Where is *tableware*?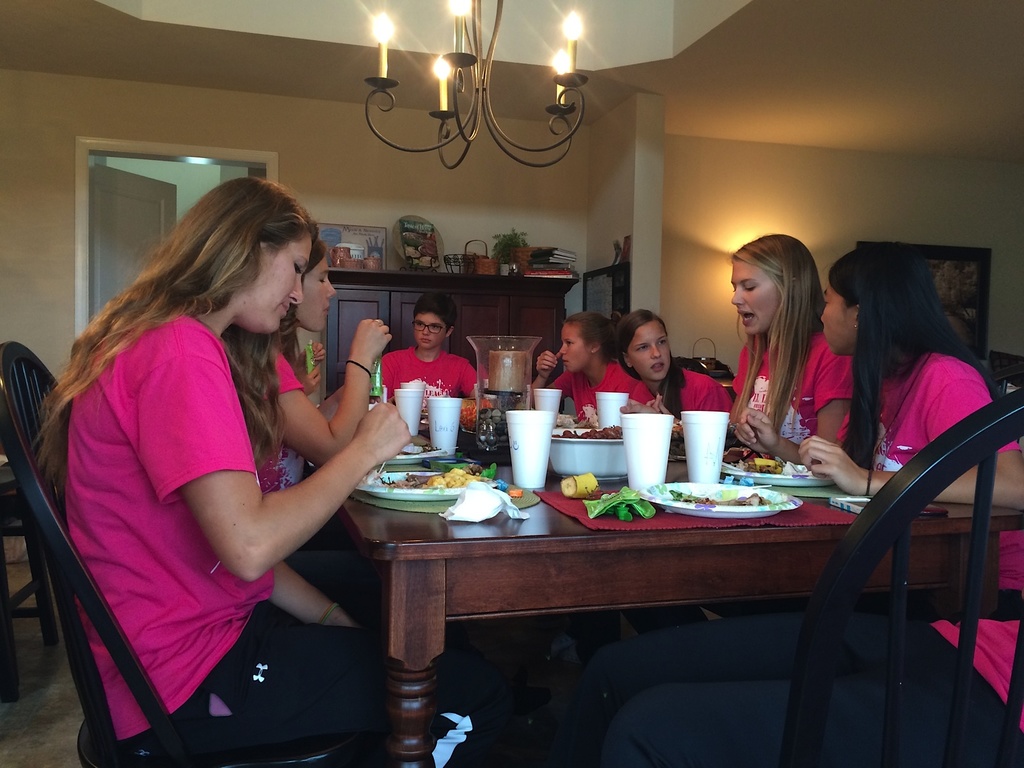
Rect(466, 335, 544, 462).
